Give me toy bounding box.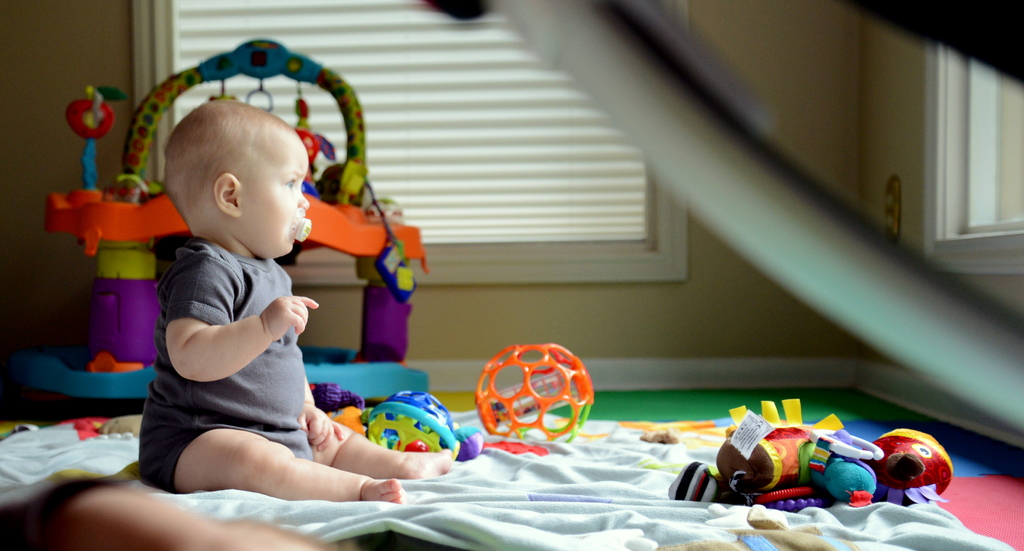
<bbox>366, 390, 479, 464</bbox>.
